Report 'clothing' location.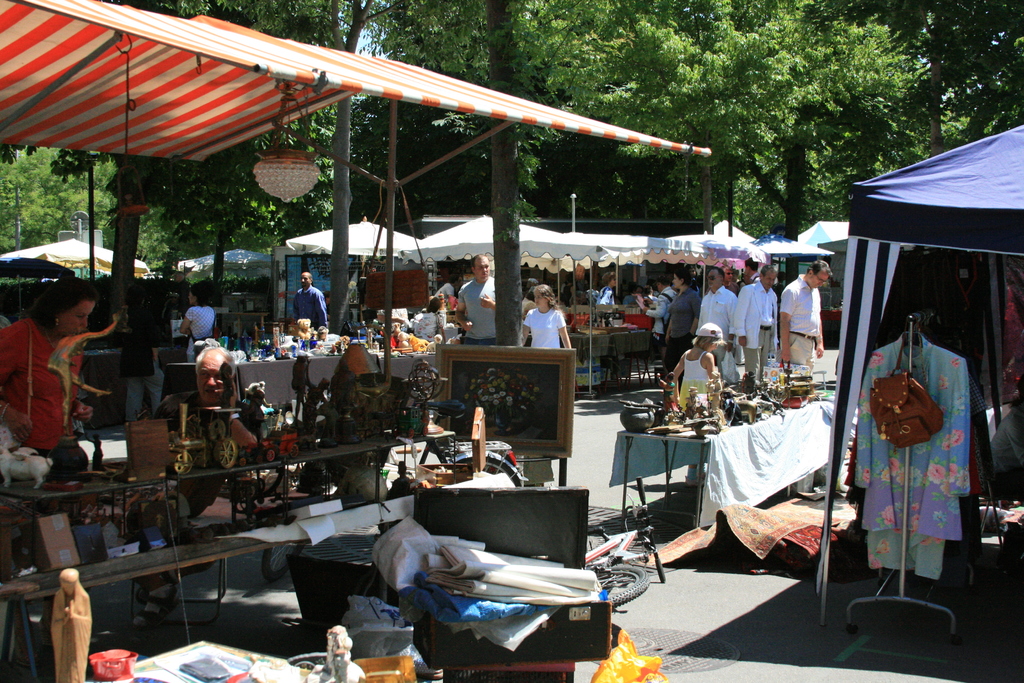
Report: bbox=[10, 285, 115, 468].
